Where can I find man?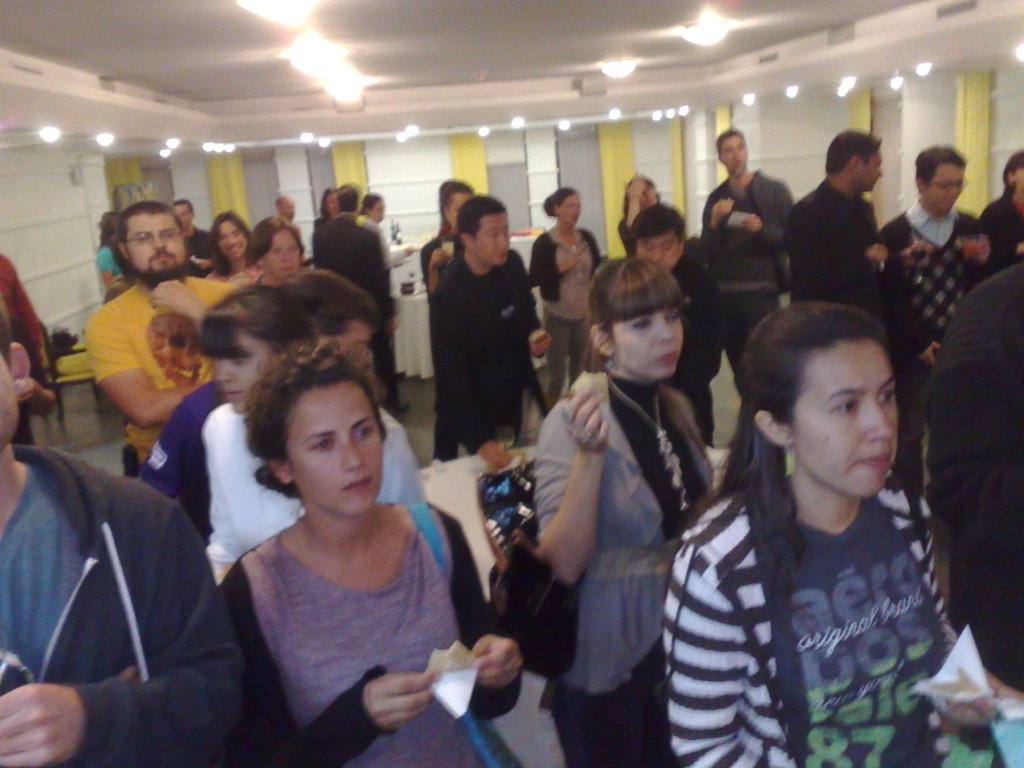
You can find it at (0,304,243,767).
